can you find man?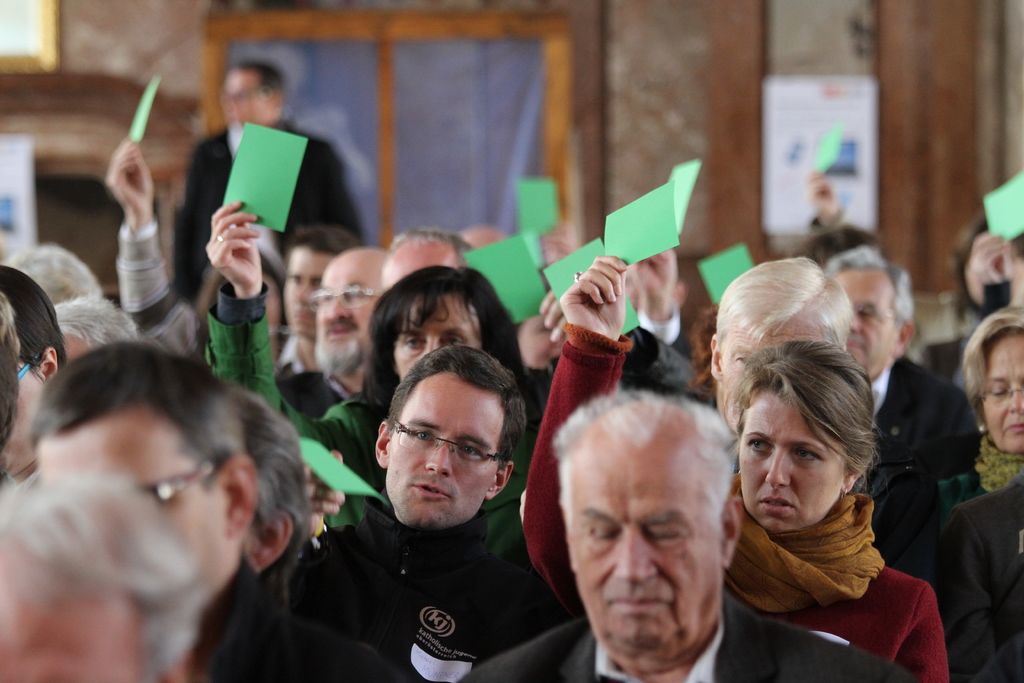
Yes, bounding box: bbox=(277, 226, 355, 373).
